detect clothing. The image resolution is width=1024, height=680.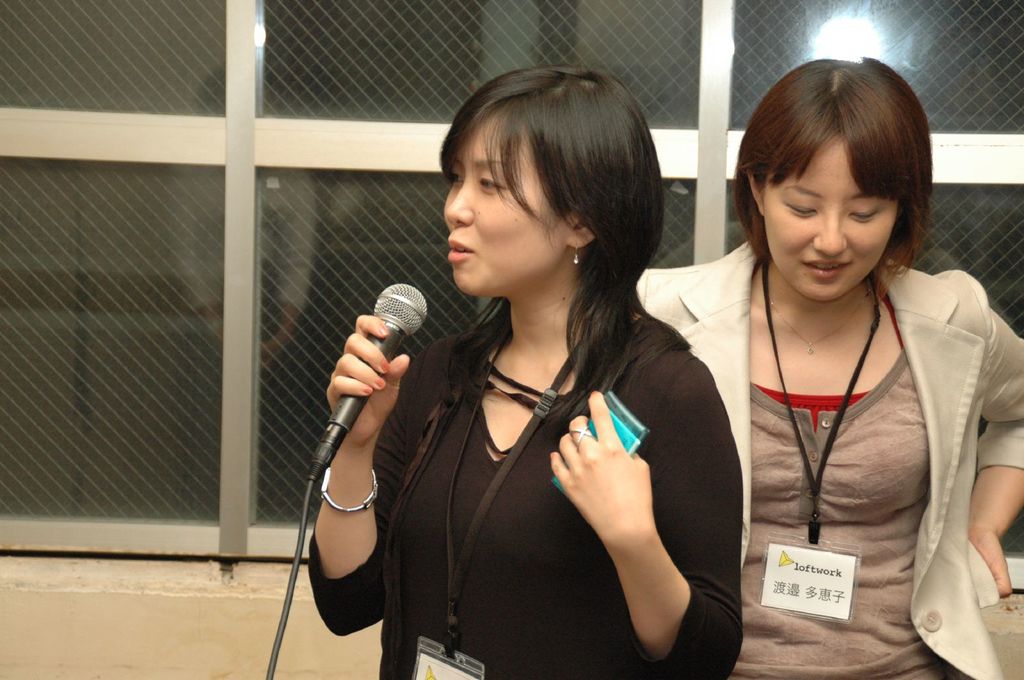
(159, 150, 316, 513).
